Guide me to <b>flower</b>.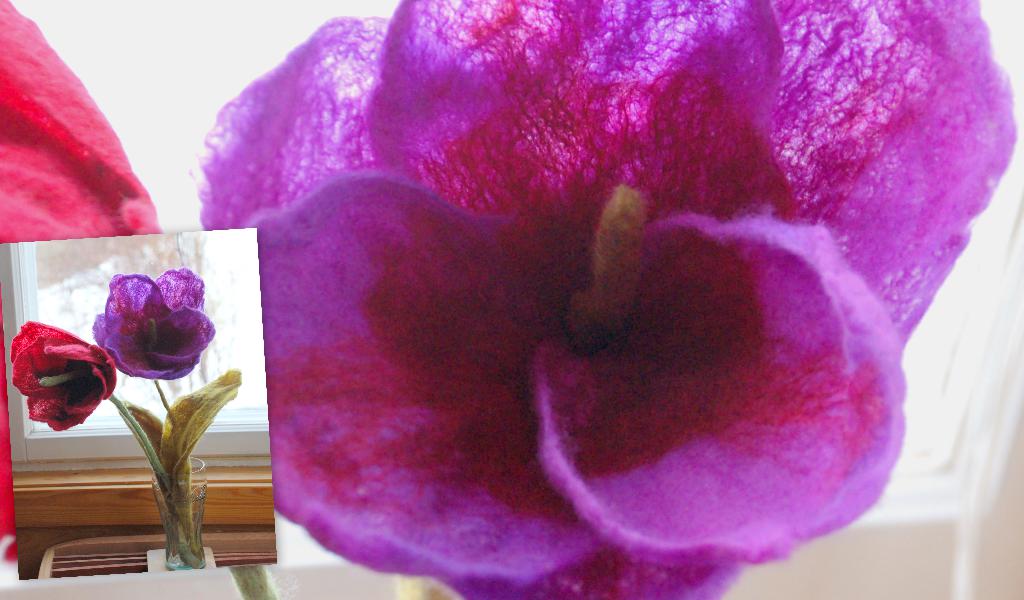
Guidance: left=95, top=263, right=216, bottom=379.
